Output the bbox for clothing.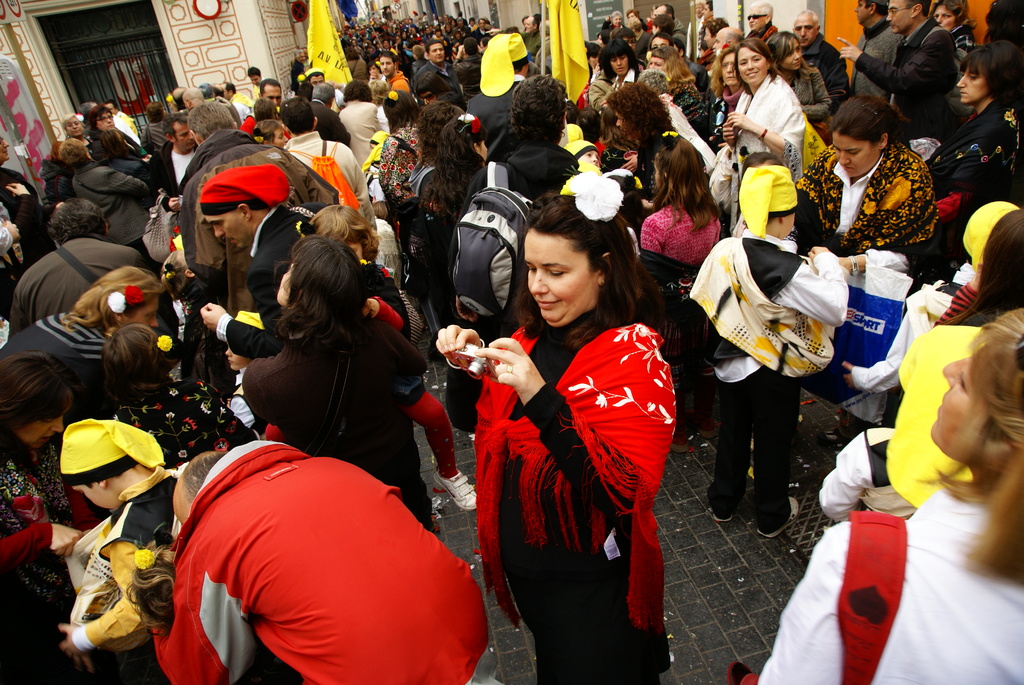
detection(472, 295, 673, 684).
